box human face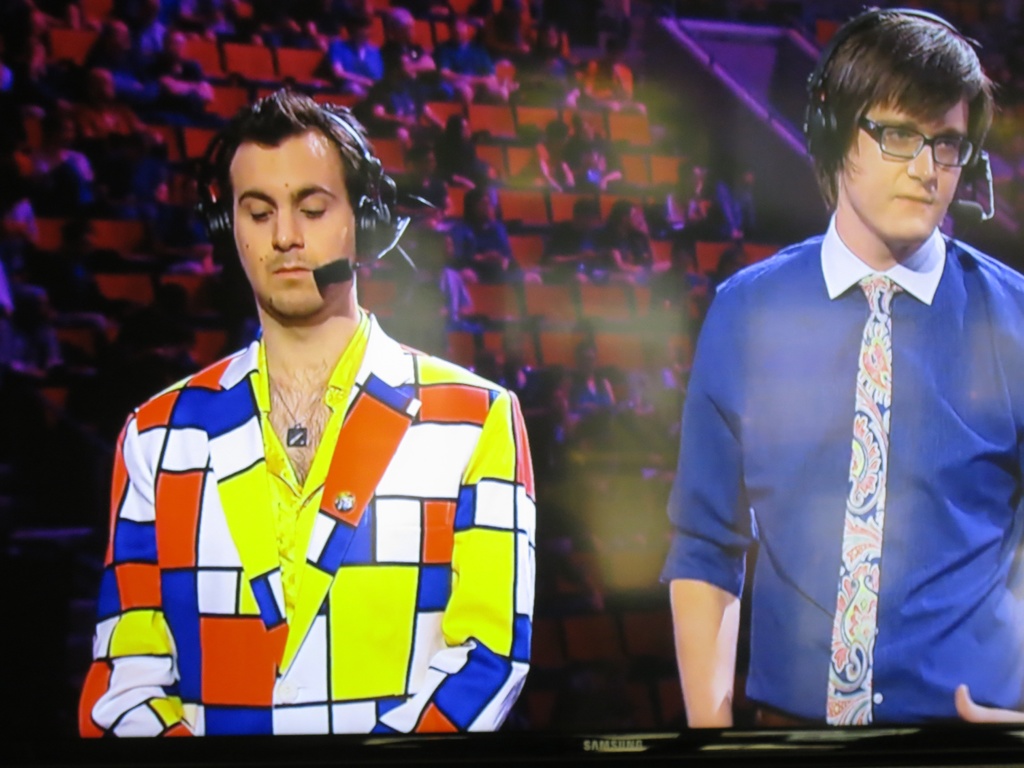
[844, 91, 969, 246]
